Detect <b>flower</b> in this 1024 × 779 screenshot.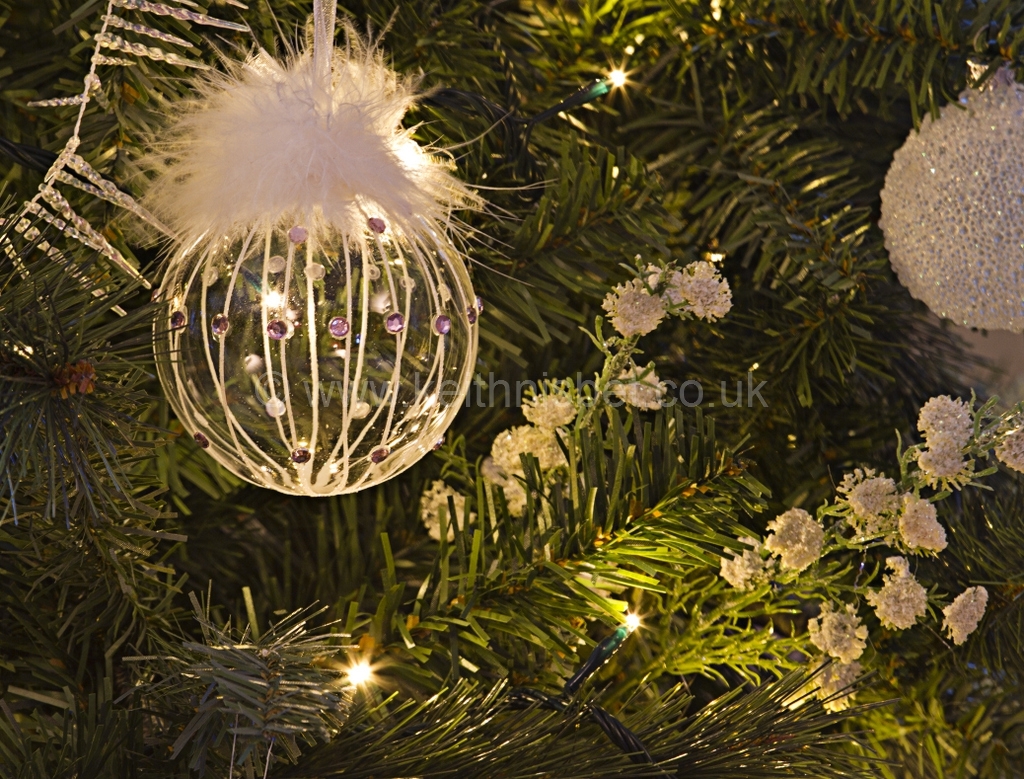
Detection: (left=604, top=363, right=668, bottom=414).
